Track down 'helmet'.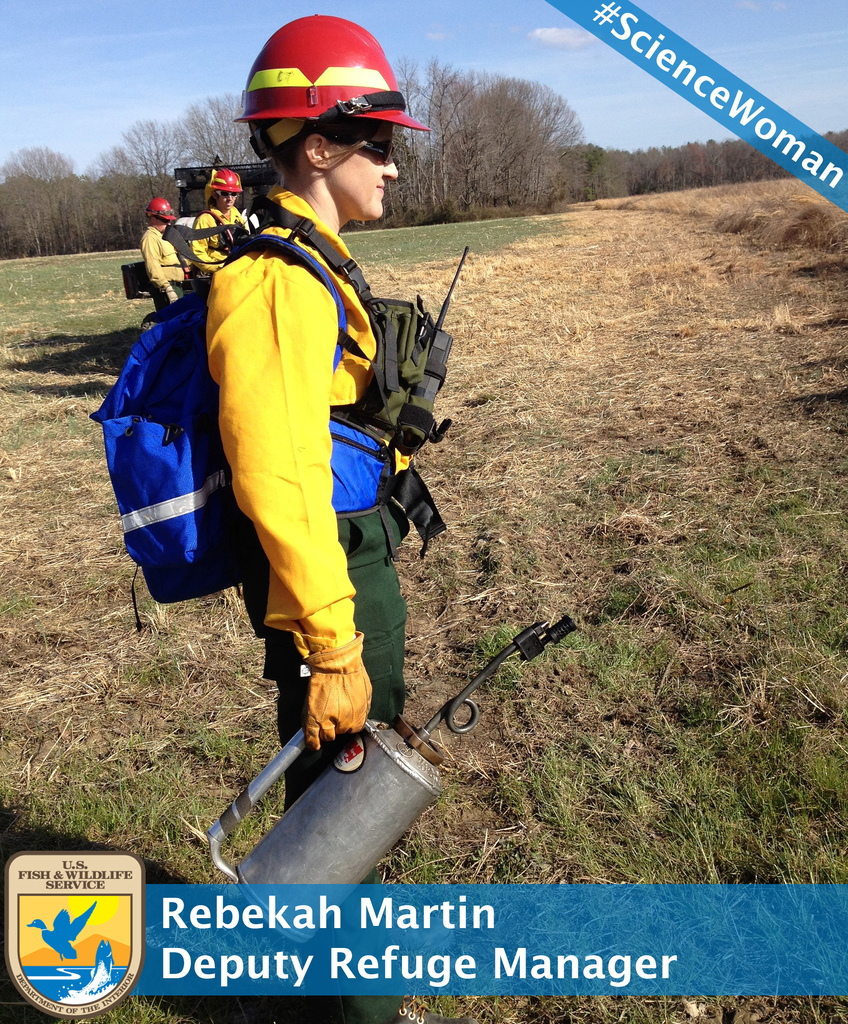
Tracked to 227:20:425:182.
